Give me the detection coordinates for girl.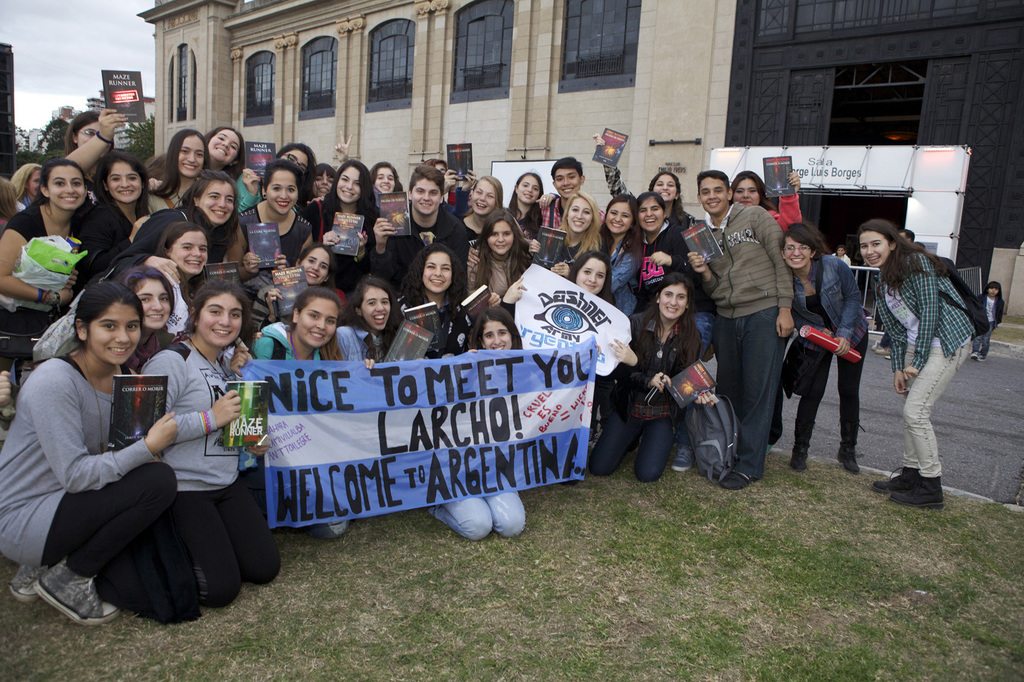
left=143, top=130, right=202, bottom=212.
